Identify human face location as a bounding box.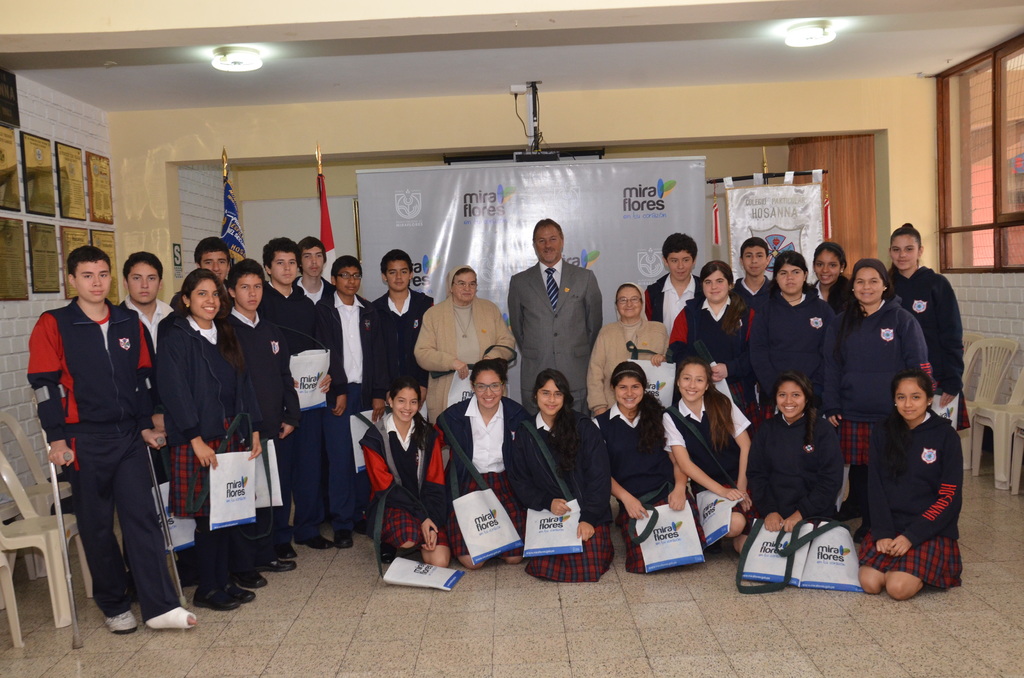
Rect(854, 270, 880, 309).
